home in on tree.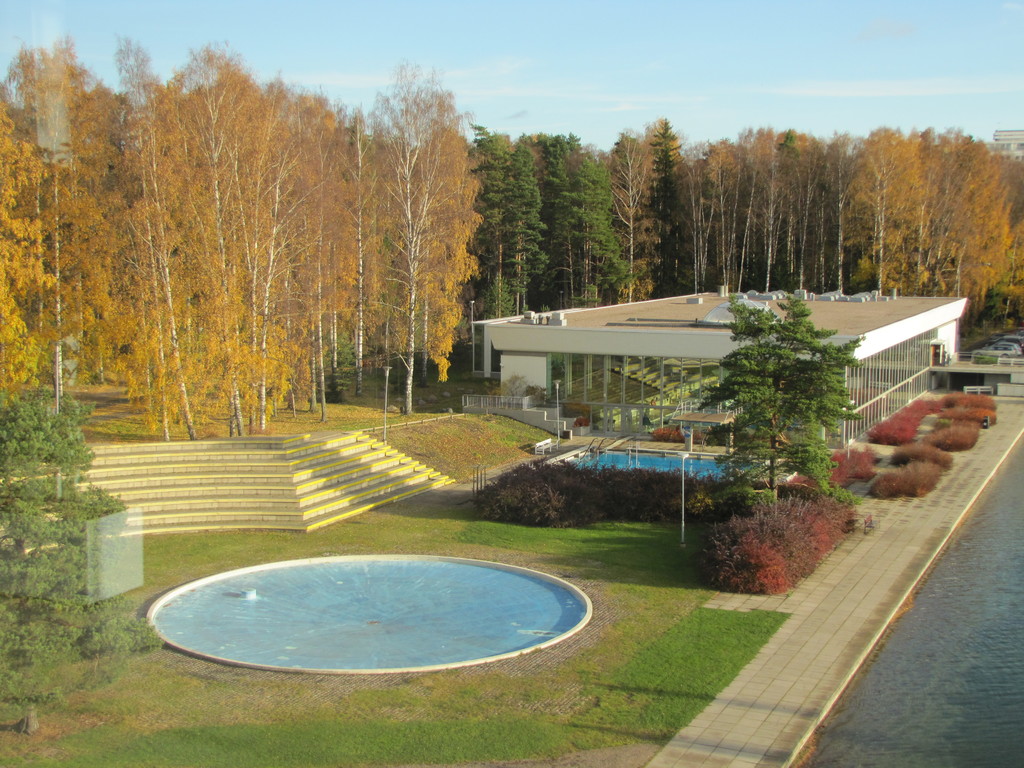
Homed in at bbox(618, 132, 703, 343).
